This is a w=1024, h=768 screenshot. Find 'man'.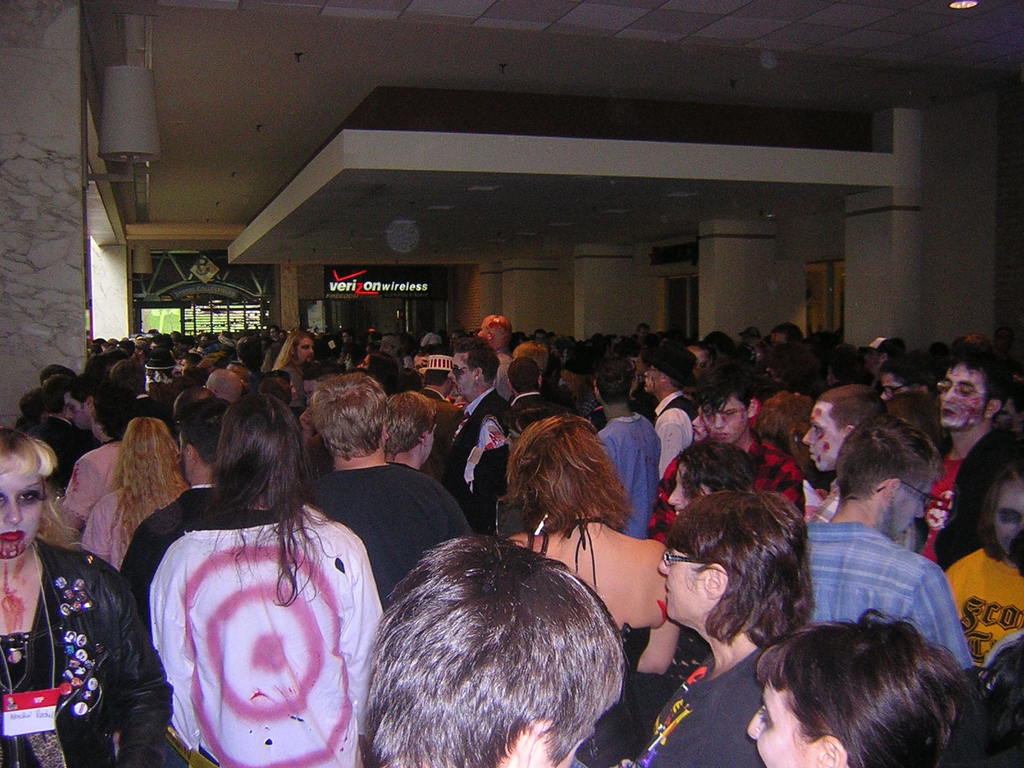
Bounding box: locate(208, 367, 243, 400).
